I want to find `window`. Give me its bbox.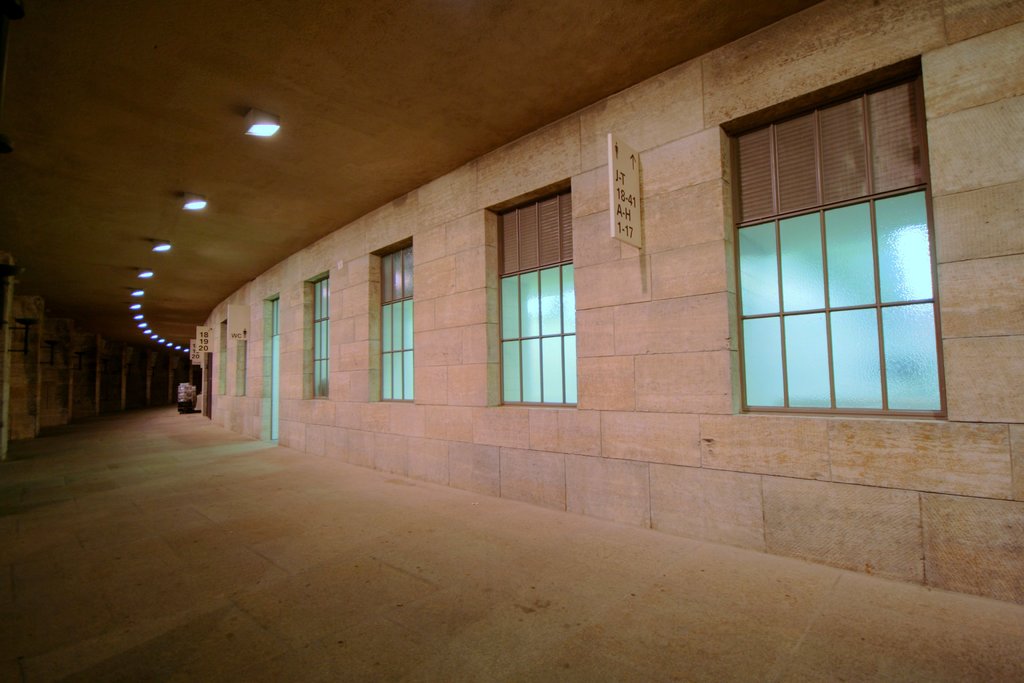
499/178/582/409.
